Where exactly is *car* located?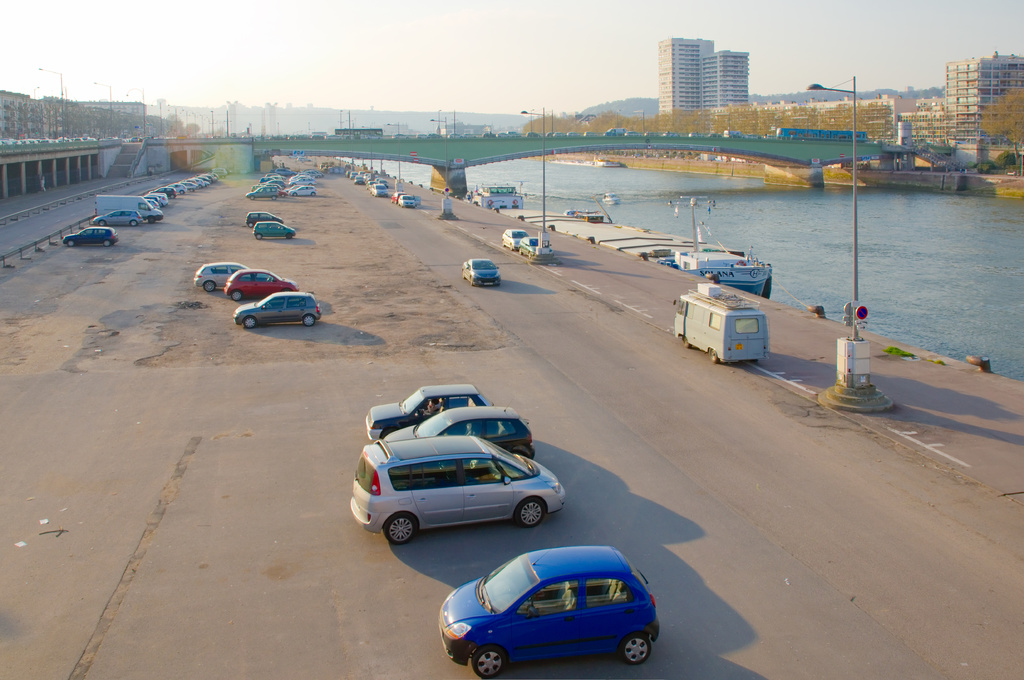
Its bounding box is detection(436, 546, 659, 677).
